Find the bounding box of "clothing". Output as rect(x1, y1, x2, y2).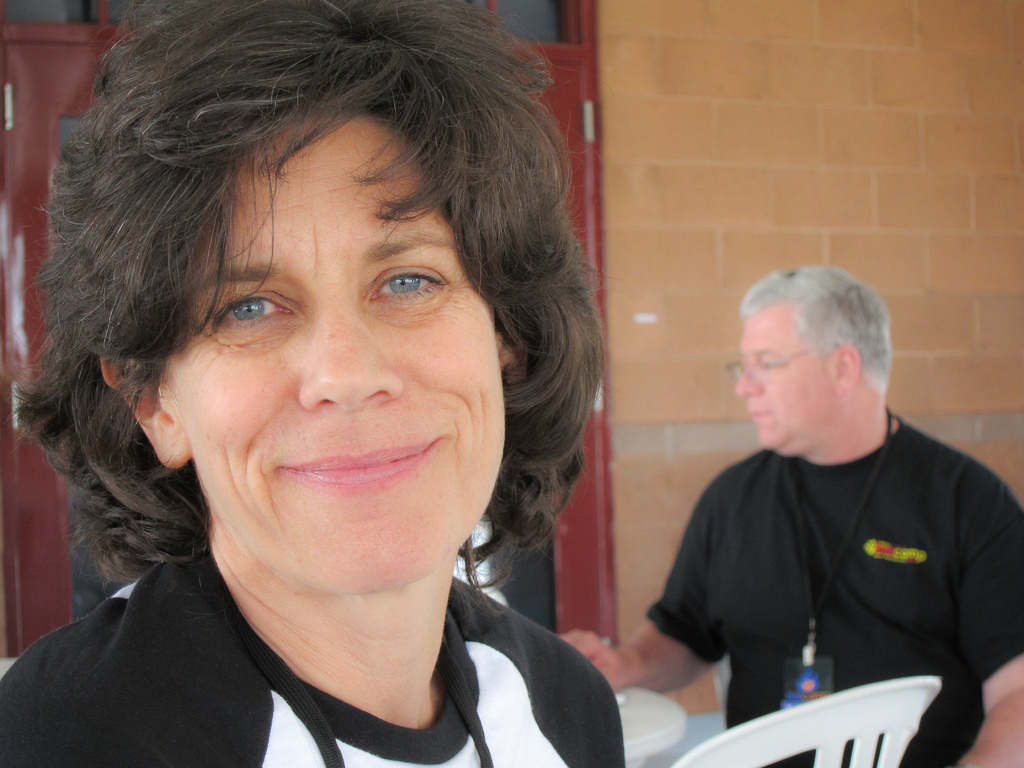
rect(0, 538, 627, 767).
